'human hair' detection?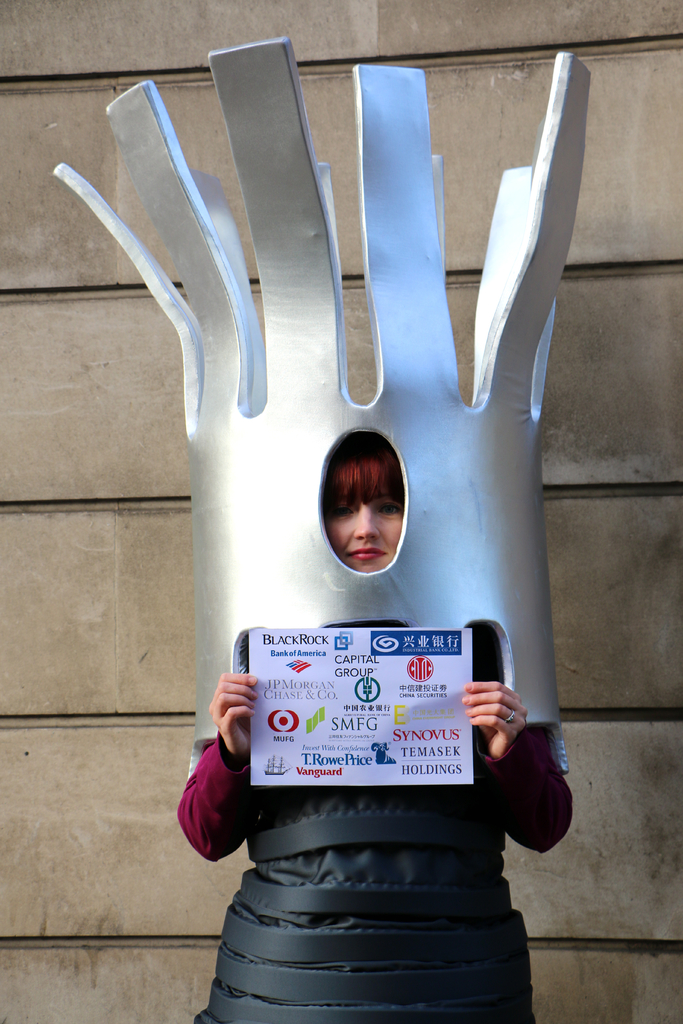
l=313, t=431, r=415, b=519
